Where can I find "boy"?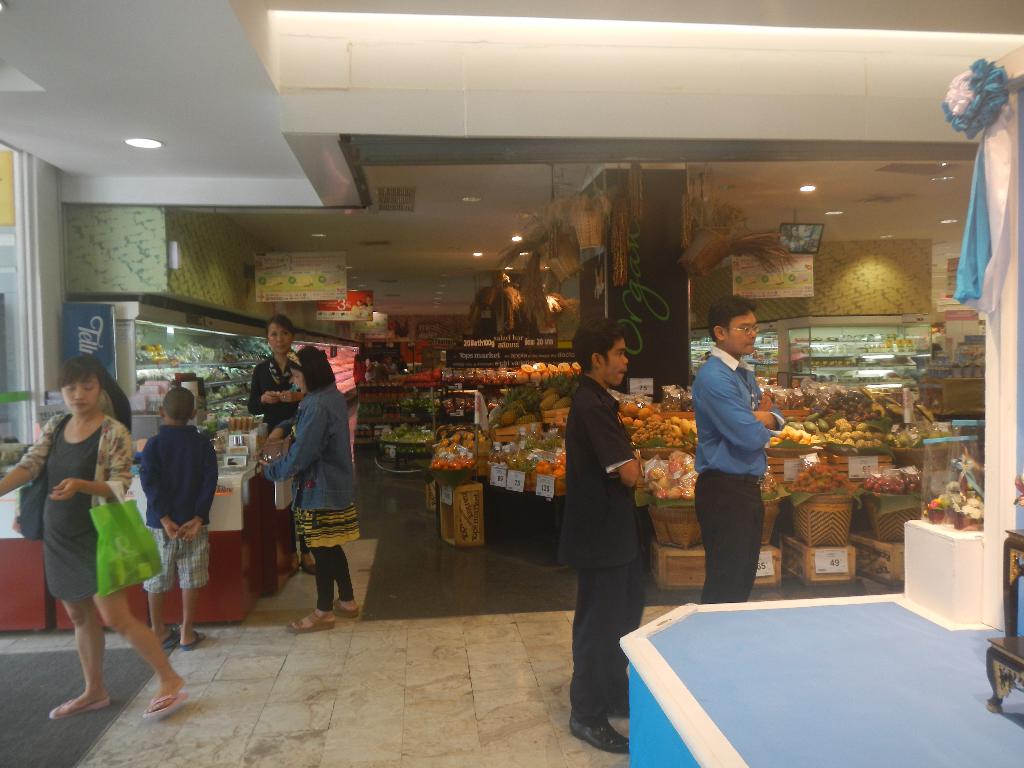
You can find it at [690, 301, 783, 604].
